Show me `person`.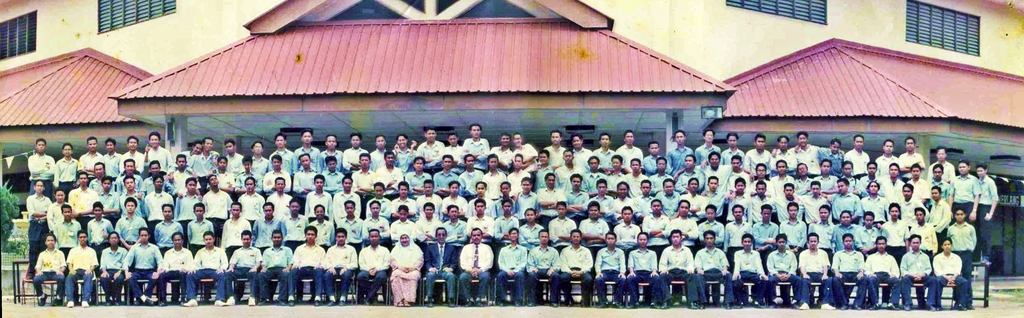
`person` is here: rect(173, 182, 201, 220).
